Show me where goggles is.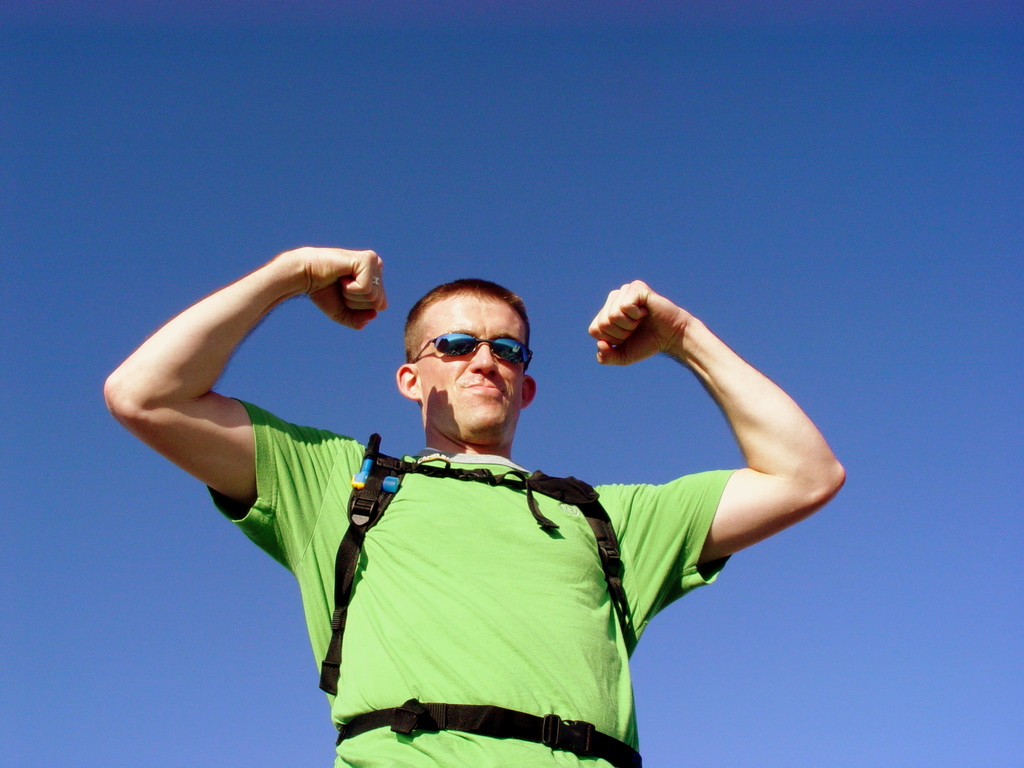
goggles is at Rect(399, 330, 537, 388).
